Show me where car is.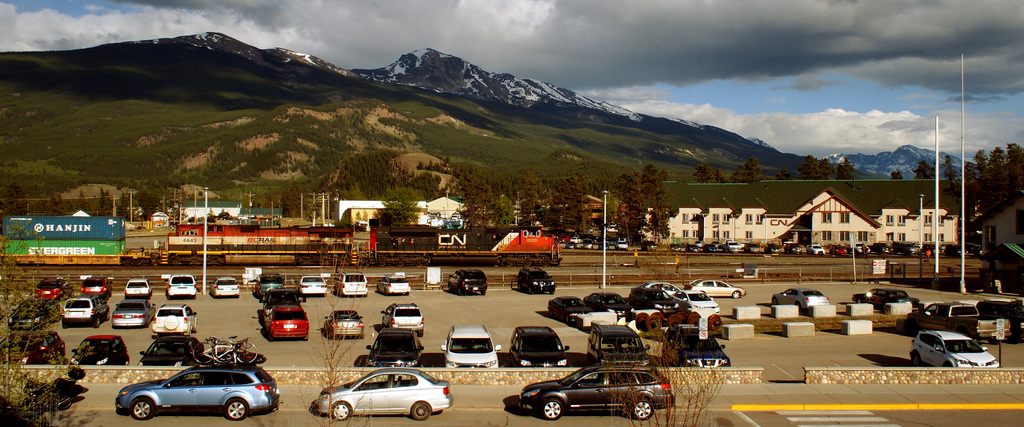
car is at locate(890, 240, 925, 257).
